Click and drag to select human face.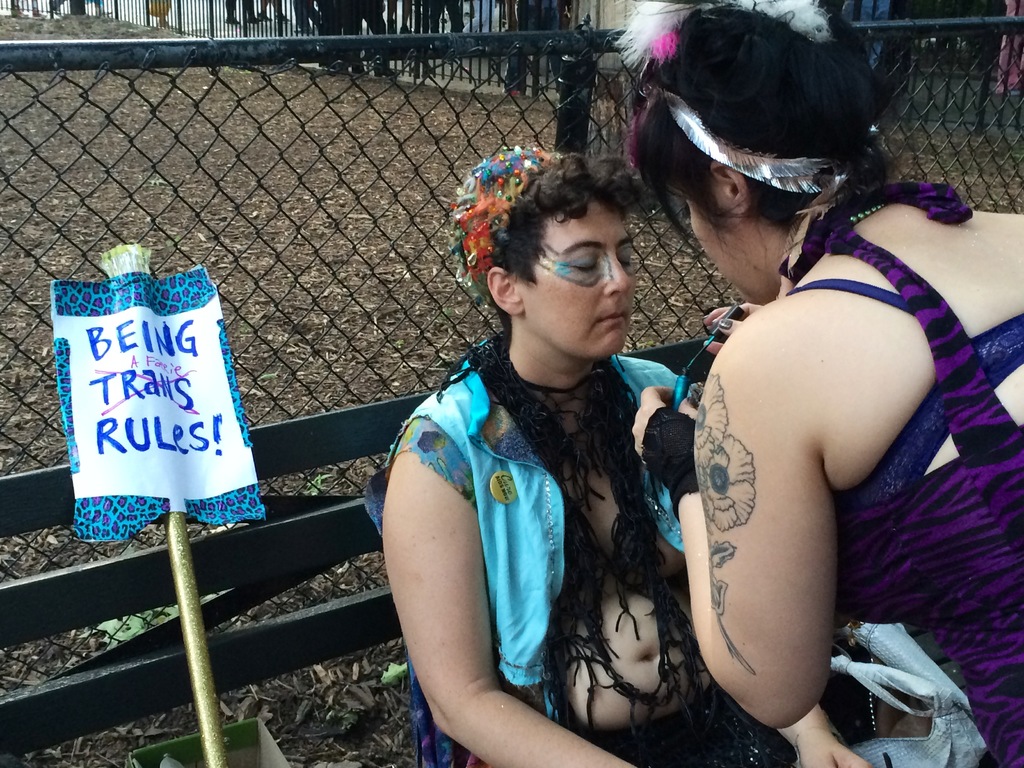
Selection: detection(686, 200, 764, 304).
